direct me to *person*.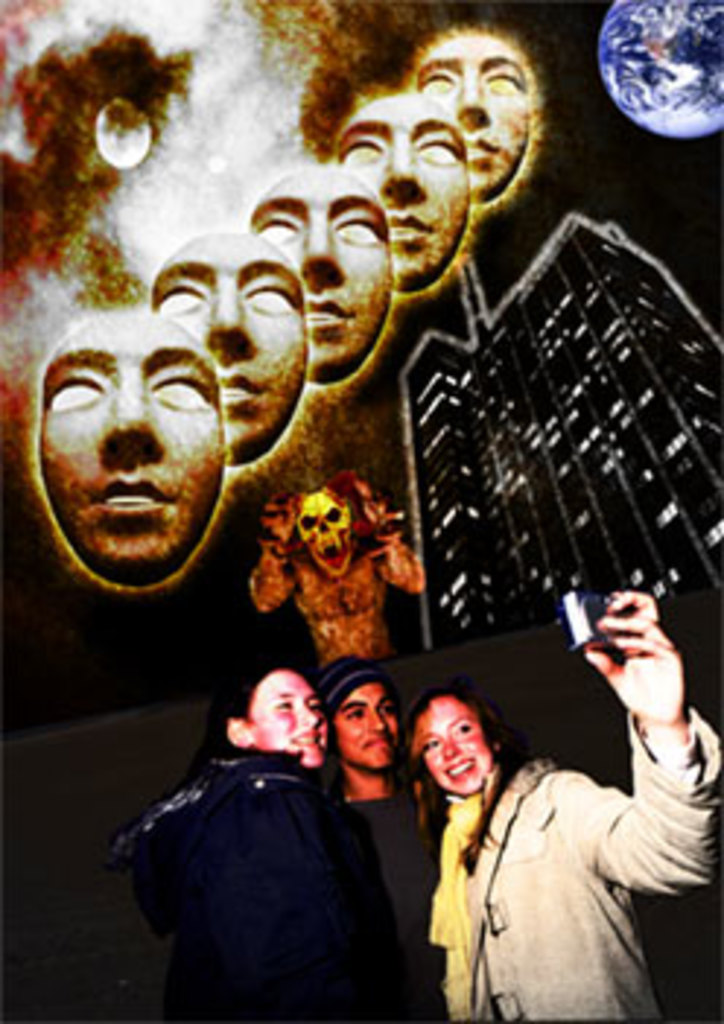
Direction: pyautogui.locateOnScreen(143, 230, 312, 467).
